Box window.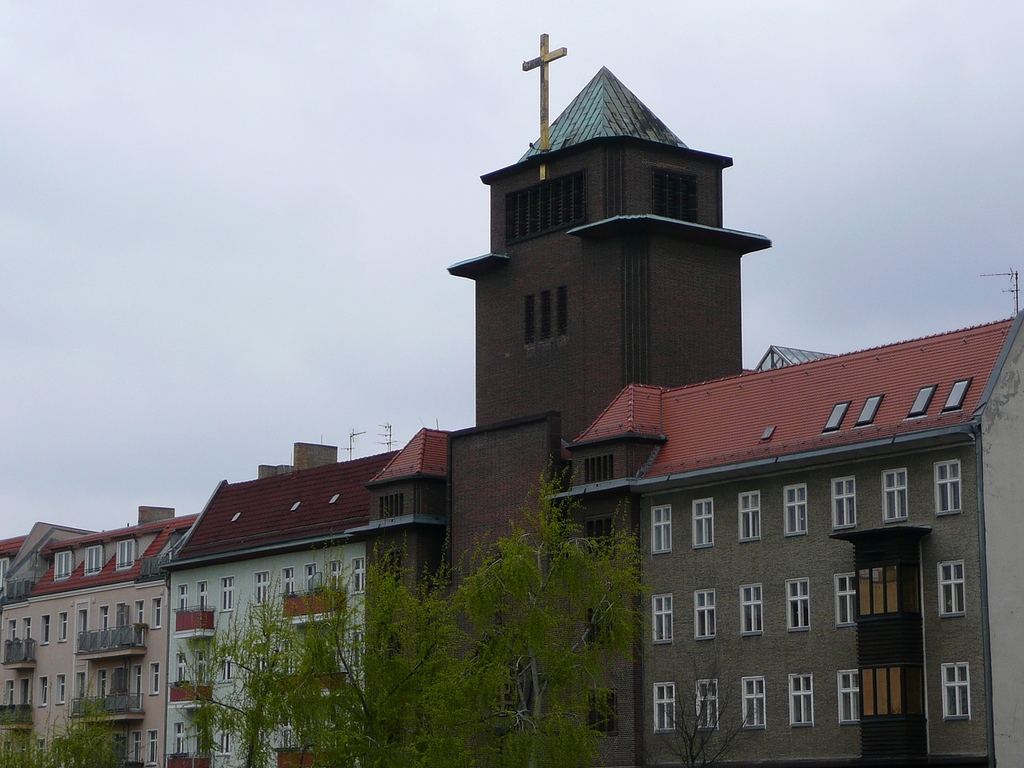
bbox=[305, 563, 318, 590].
